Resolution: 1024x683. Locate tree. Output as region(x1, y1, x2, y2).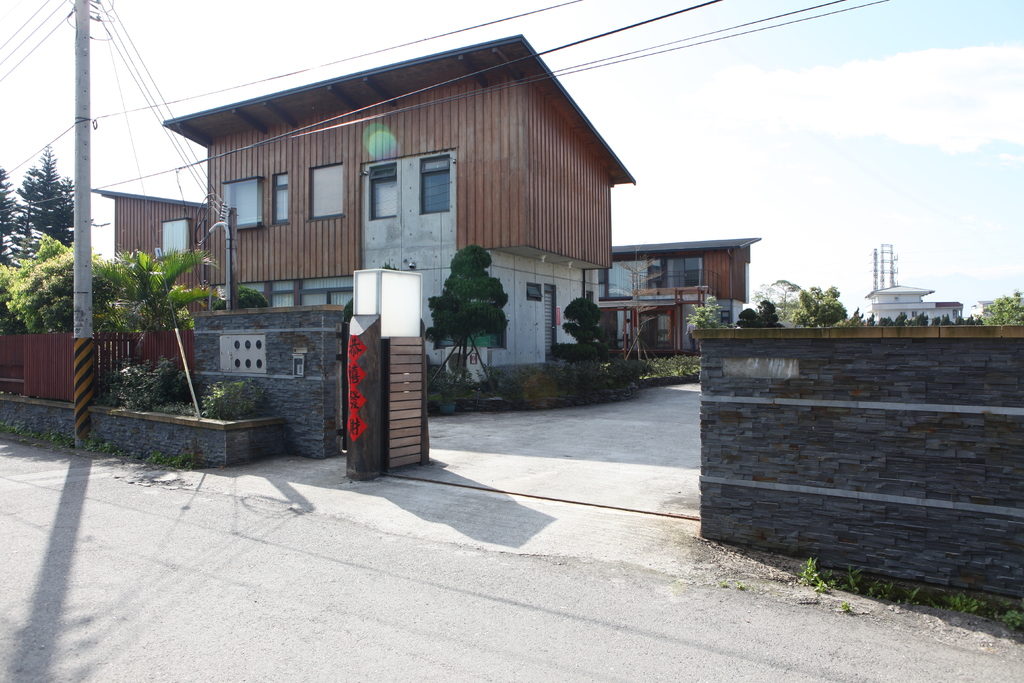
region(0, 136, 74, 256).
